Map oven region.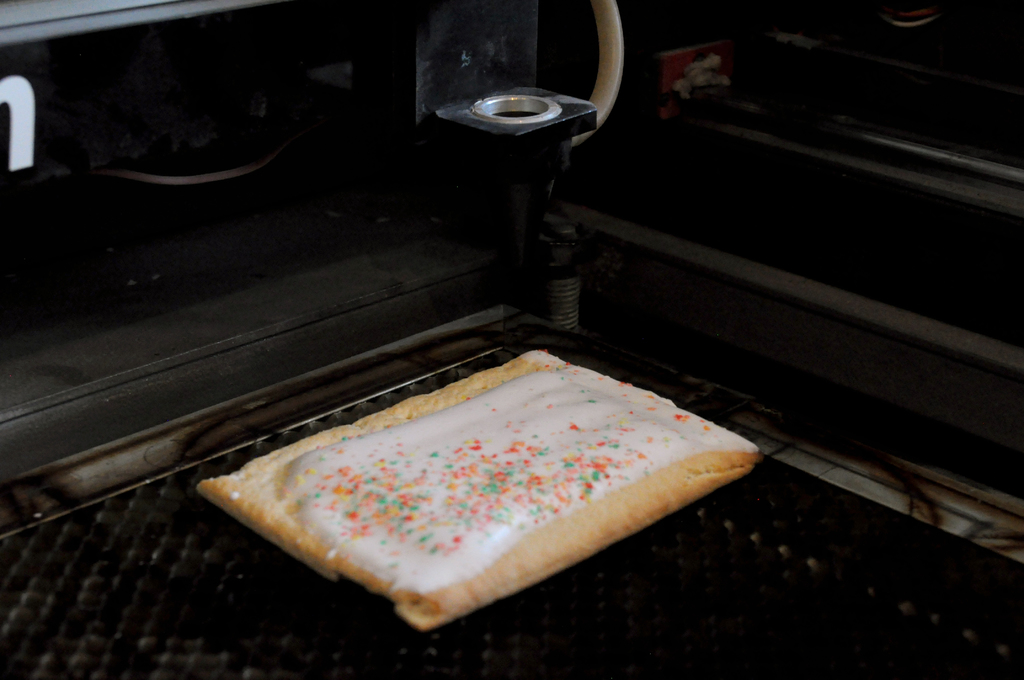
Mapped to 0, 0, 1023, 679.
